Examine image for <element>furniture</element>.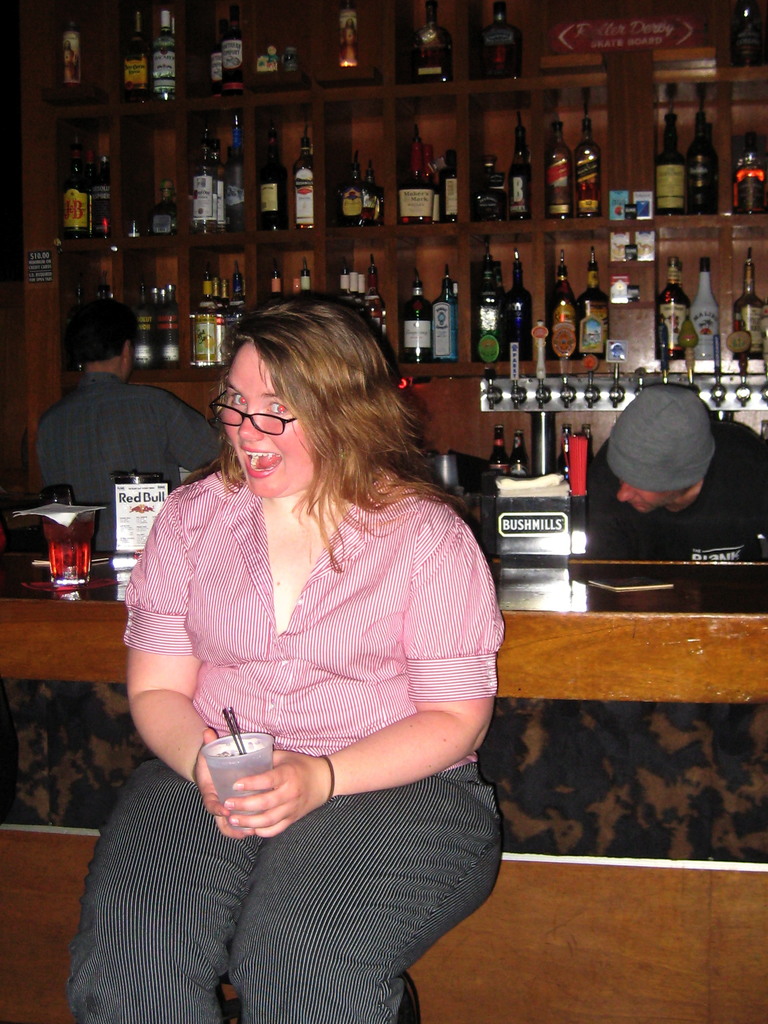
Examination result: locate(213, 939, 423, 1023).
